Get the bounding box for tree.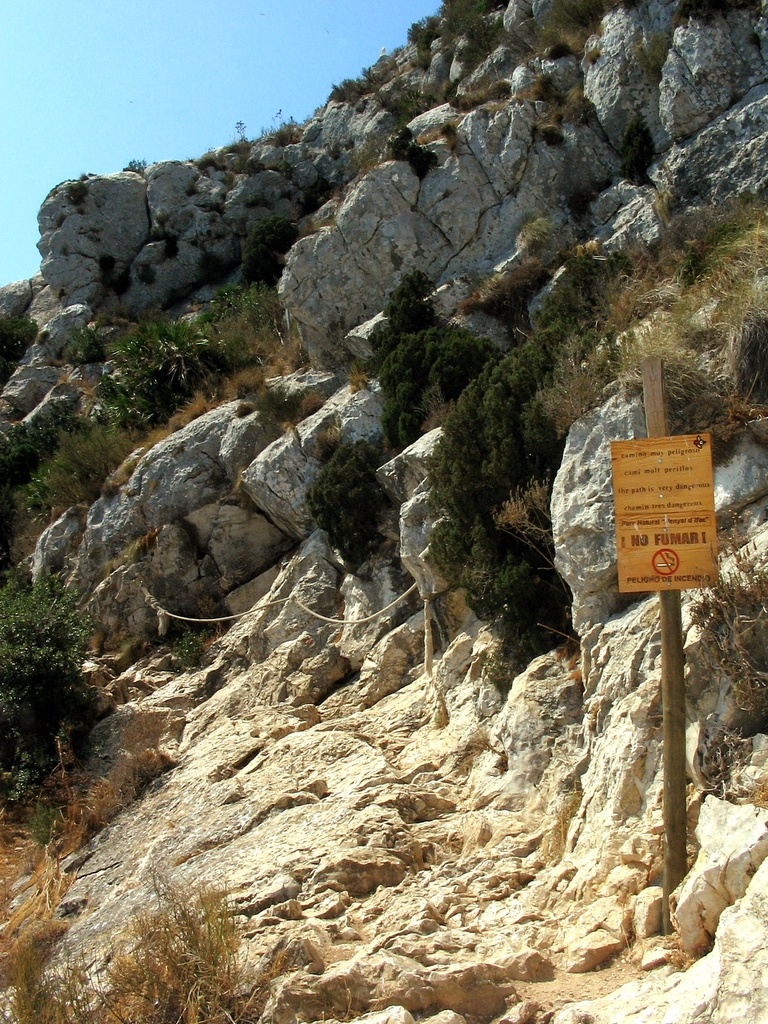
x1=4 y1=542 x2=118 y2=796.
